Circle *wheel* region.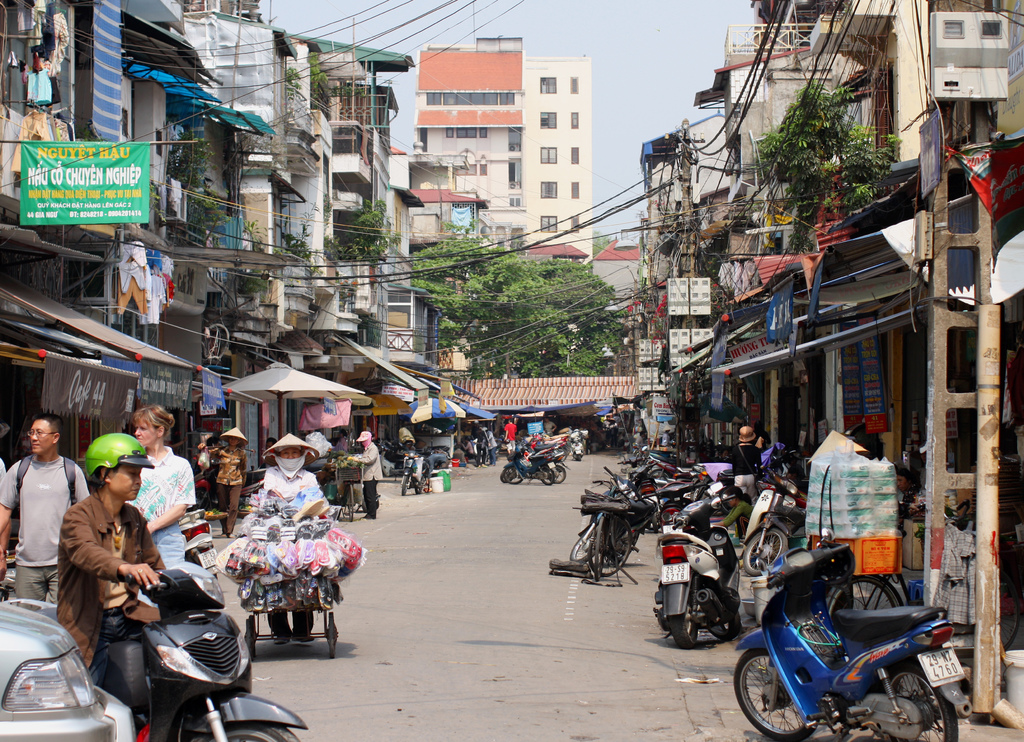
Region: 570 526 595 563.
